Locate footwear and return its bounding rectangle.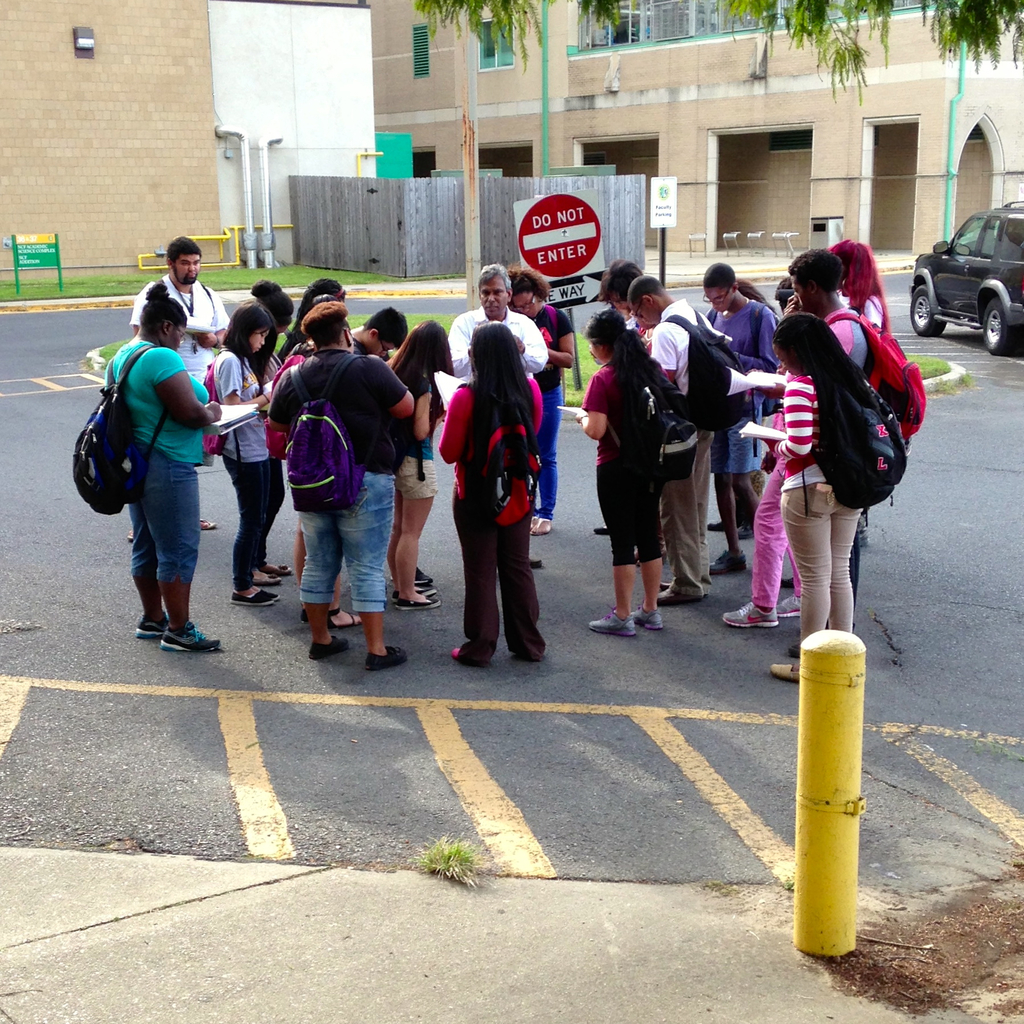
pyautogui.locateOnScreen(588, 607, 636, 636).
